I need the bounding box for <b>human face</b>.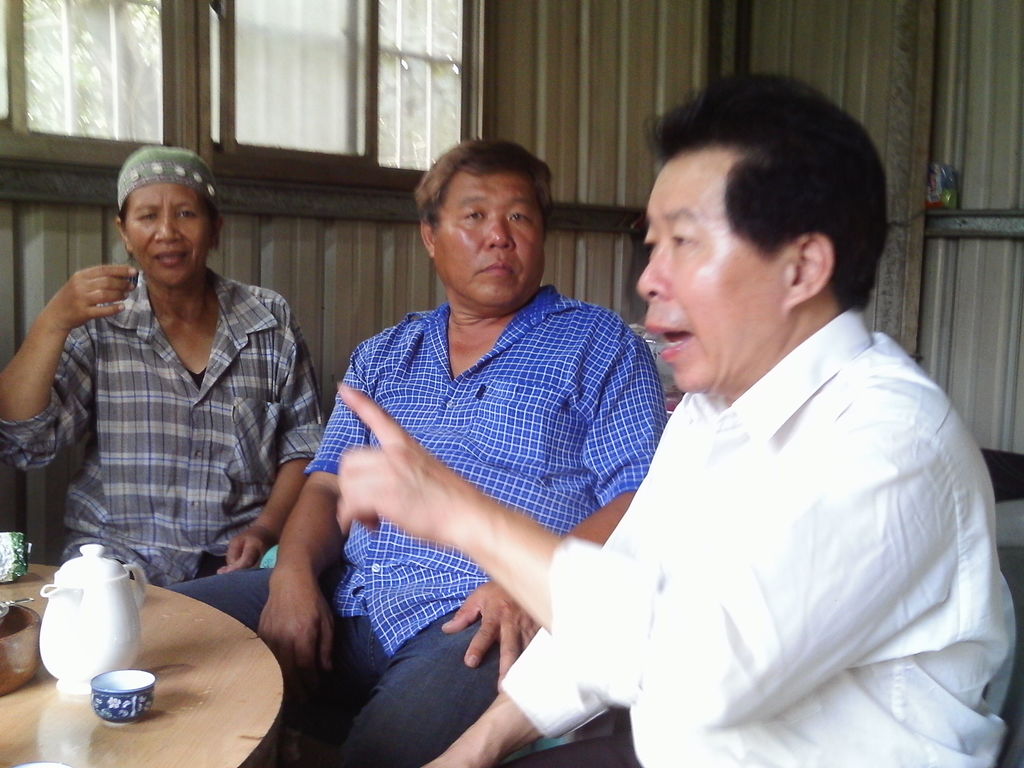
Here it is: rect(636, 155, 787, 390).
